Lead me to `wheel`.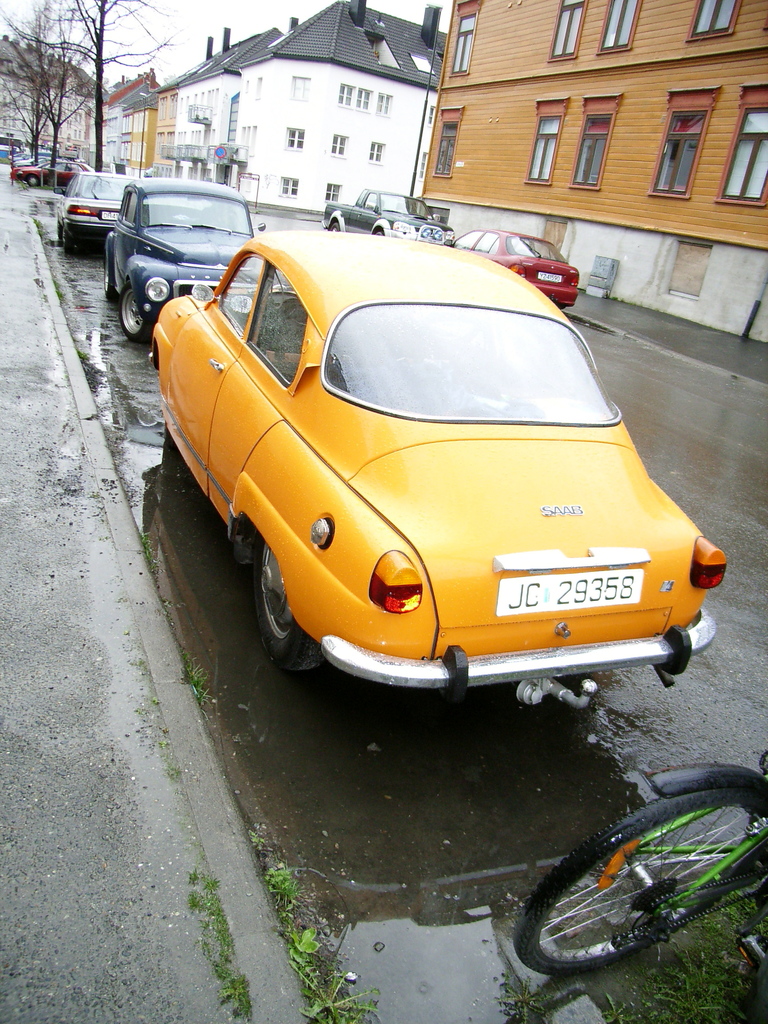
Lead to <box>120,285,151,348</box>.
